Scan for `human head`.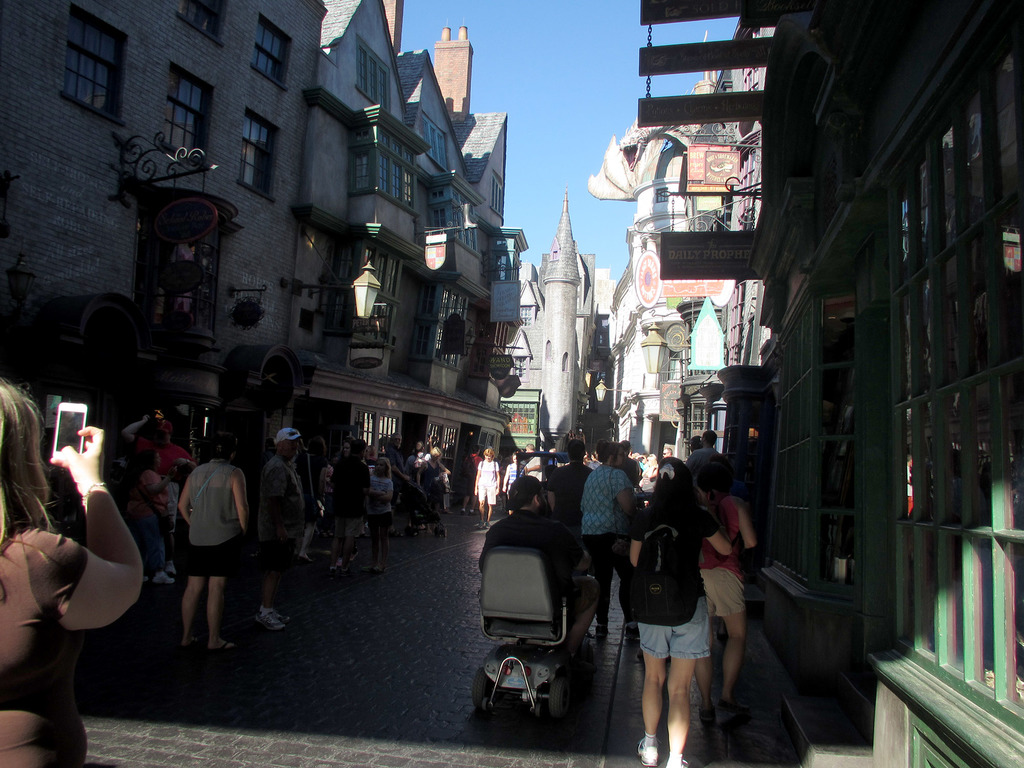
Scan result: (269,429,298,465).
